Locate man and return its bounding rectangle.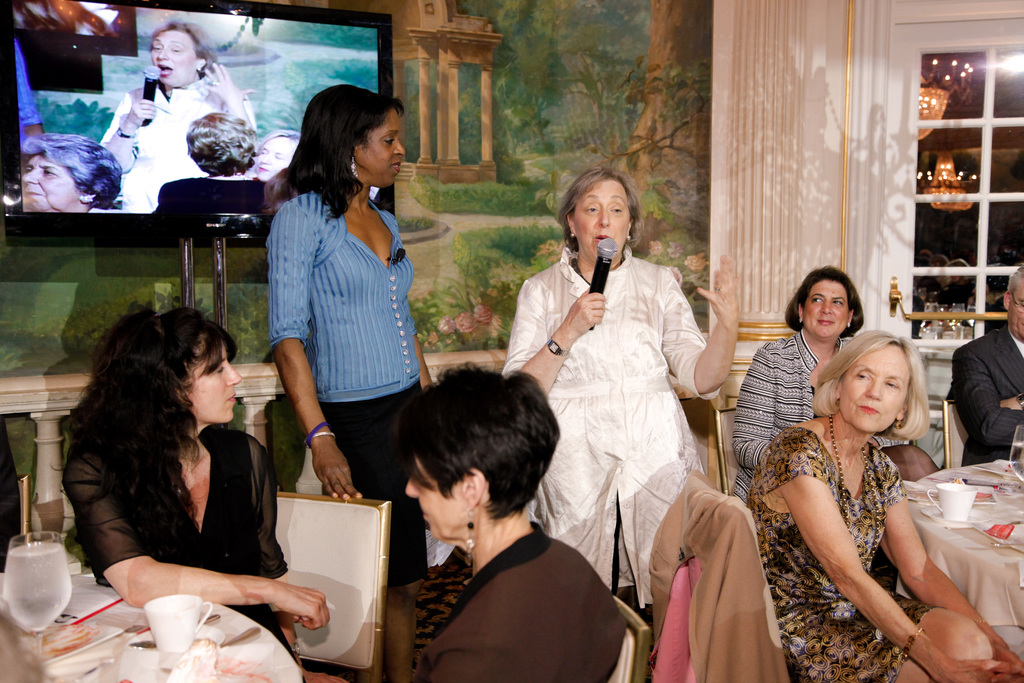
947 265 1023 468.
